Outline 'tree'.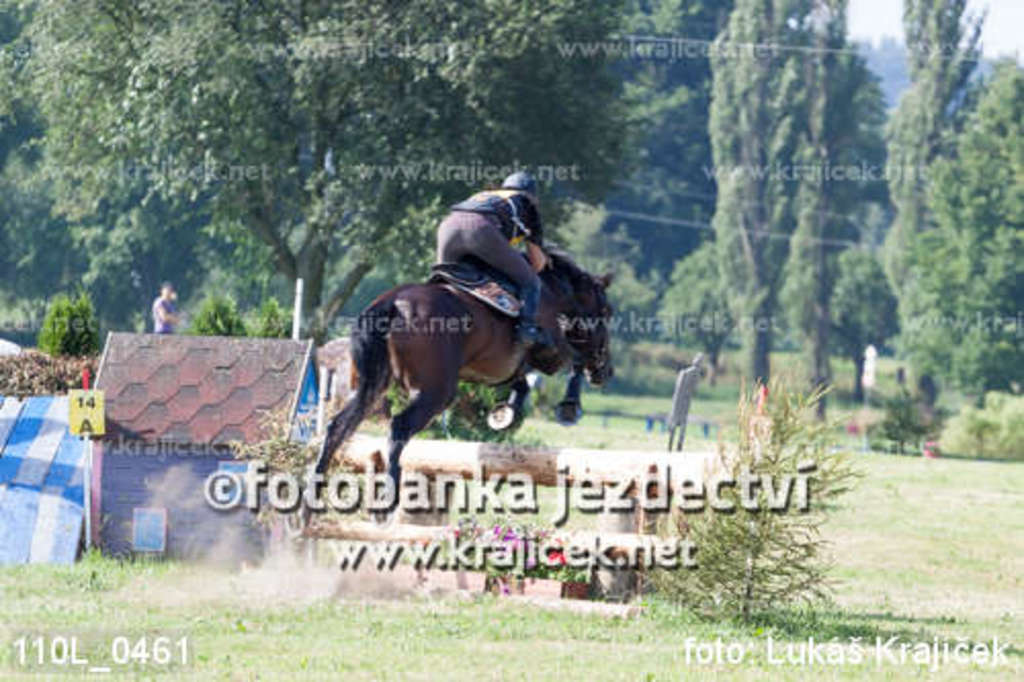
Outline: x1=0, y1=0, x2=641, y2=348.
